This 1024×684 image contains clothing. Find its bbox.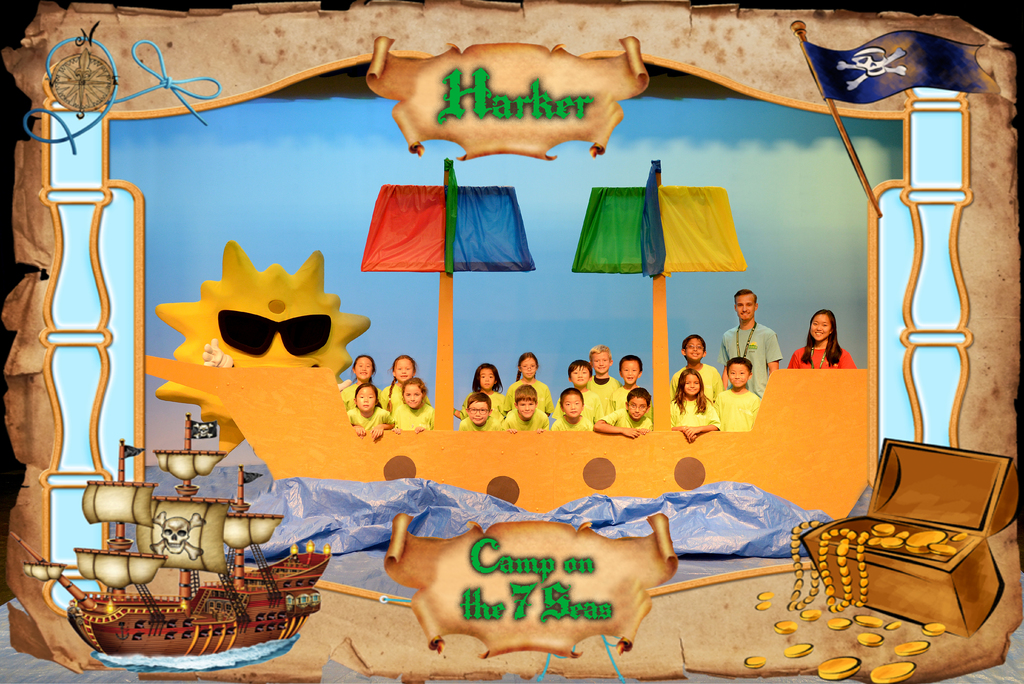
select_region(579, 380, 621, 397).
